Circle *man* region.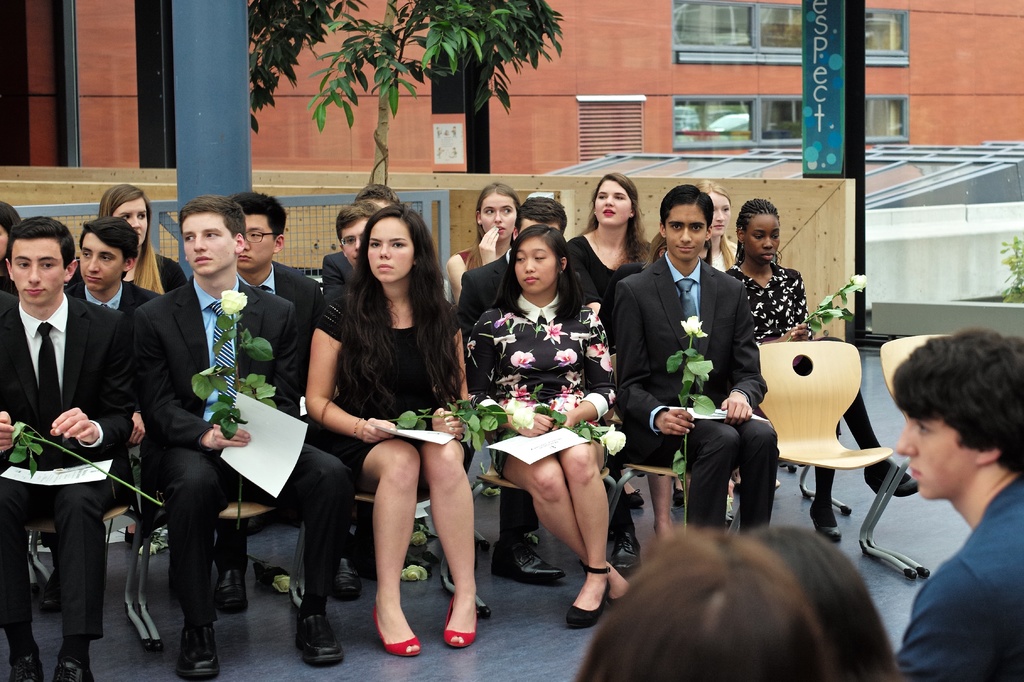
Region: pyautogui.locateOnScreen(893, 325, 1023, 681).
